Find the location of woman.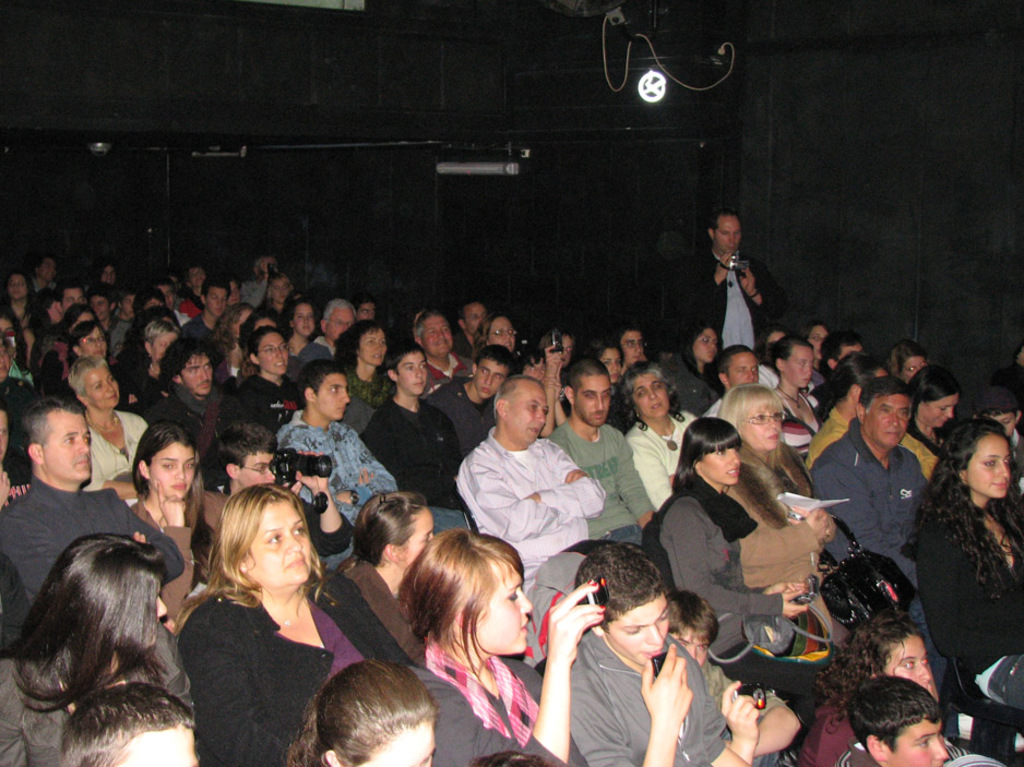
Location: x1=337 y1=488 x2=444 y2=657.
